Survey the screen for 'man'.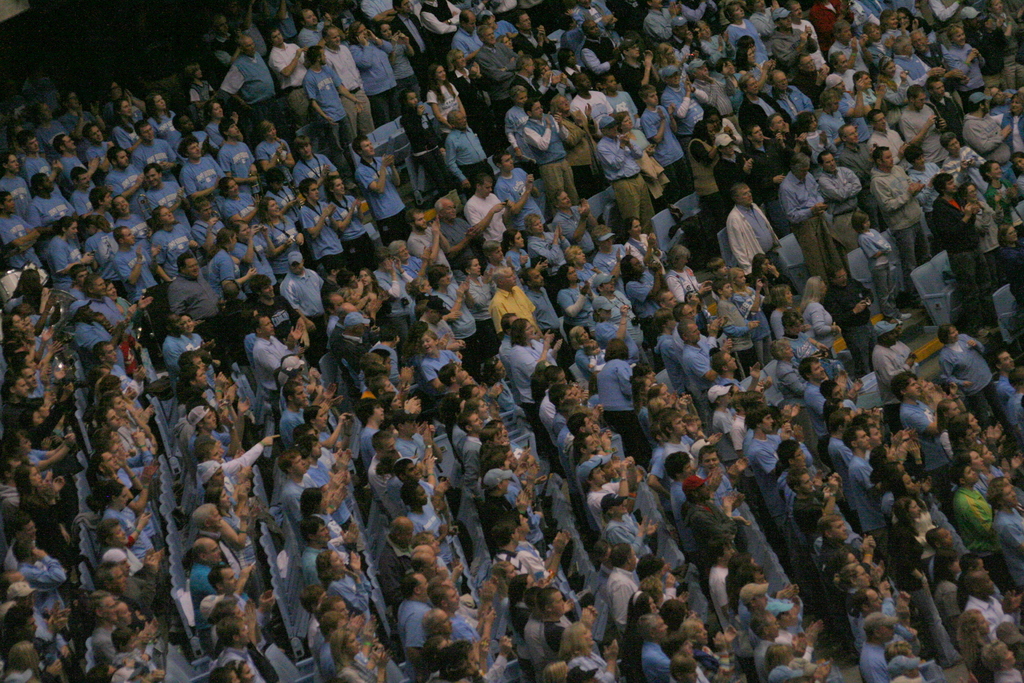
Survey found: <box>0,192,41,267</box>.
